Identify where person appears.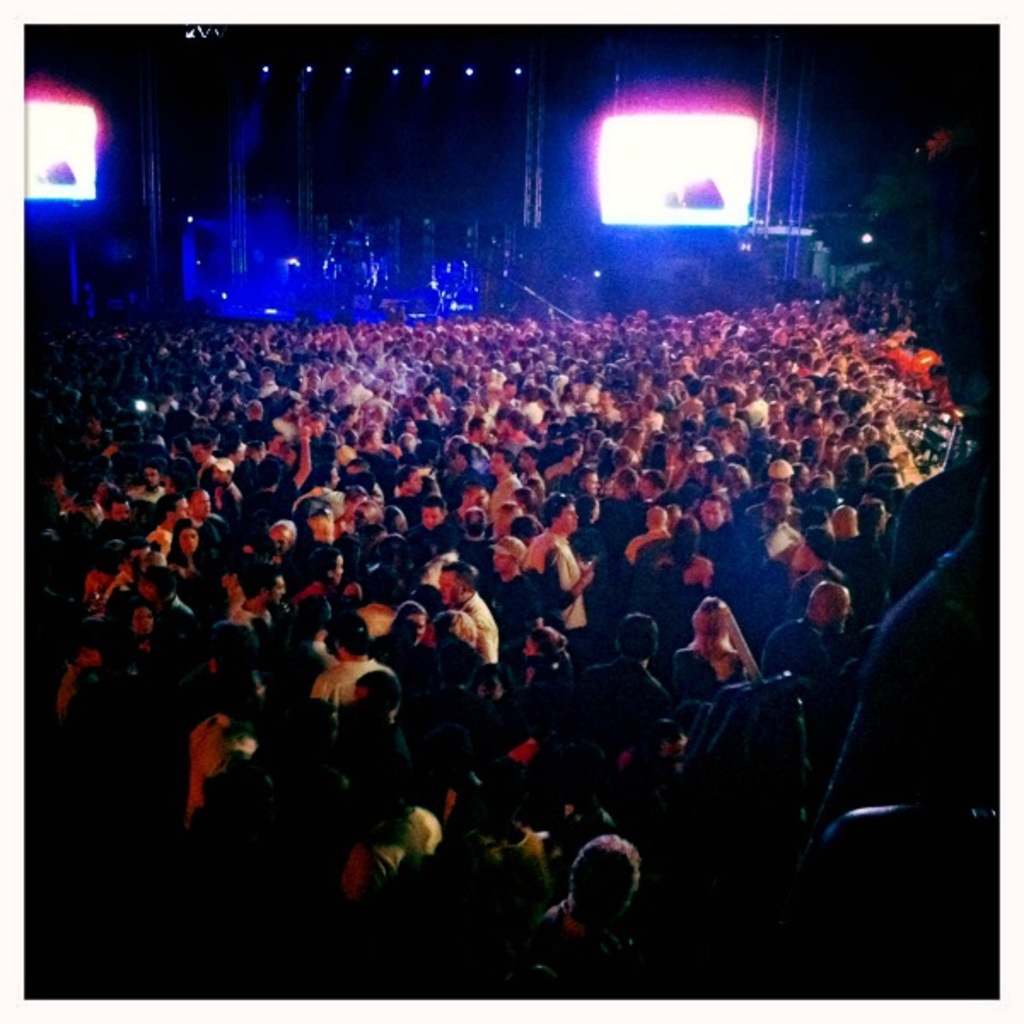
Appears at 307:614:374:701.
